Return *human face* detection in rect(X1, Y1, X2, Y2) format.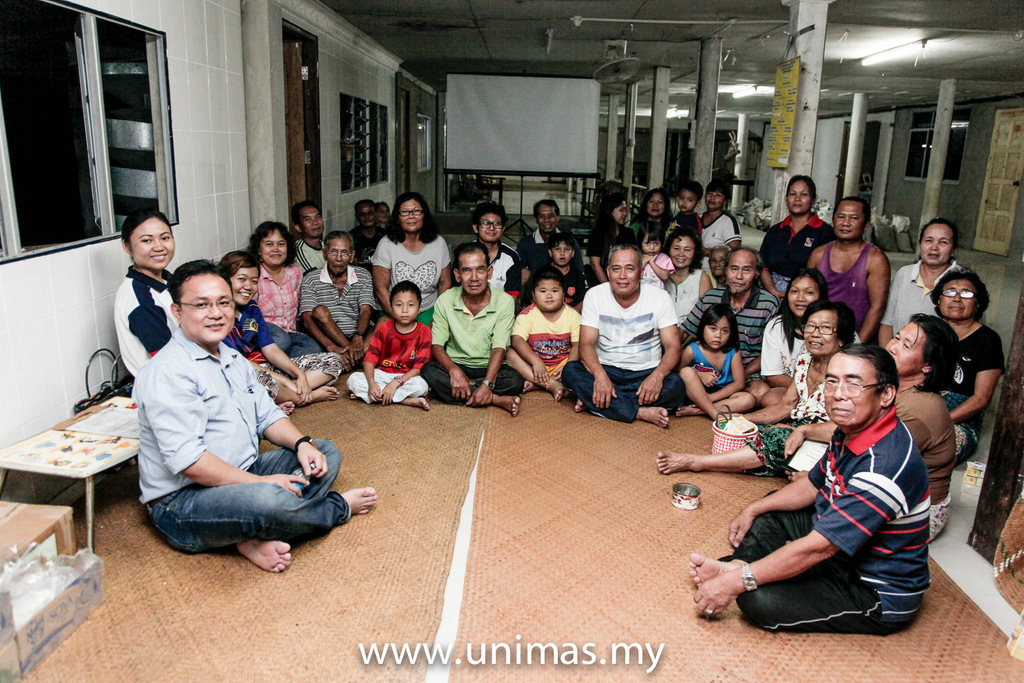
rect(804, 312, 837, 355).
